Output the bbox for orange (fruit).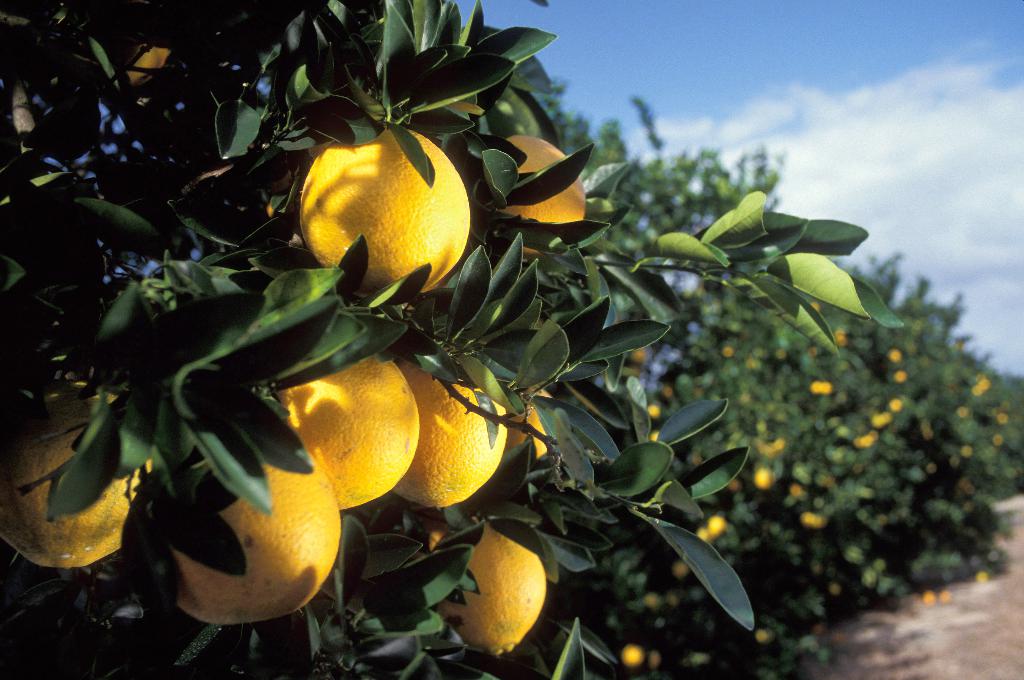
(172,451,338,619).
